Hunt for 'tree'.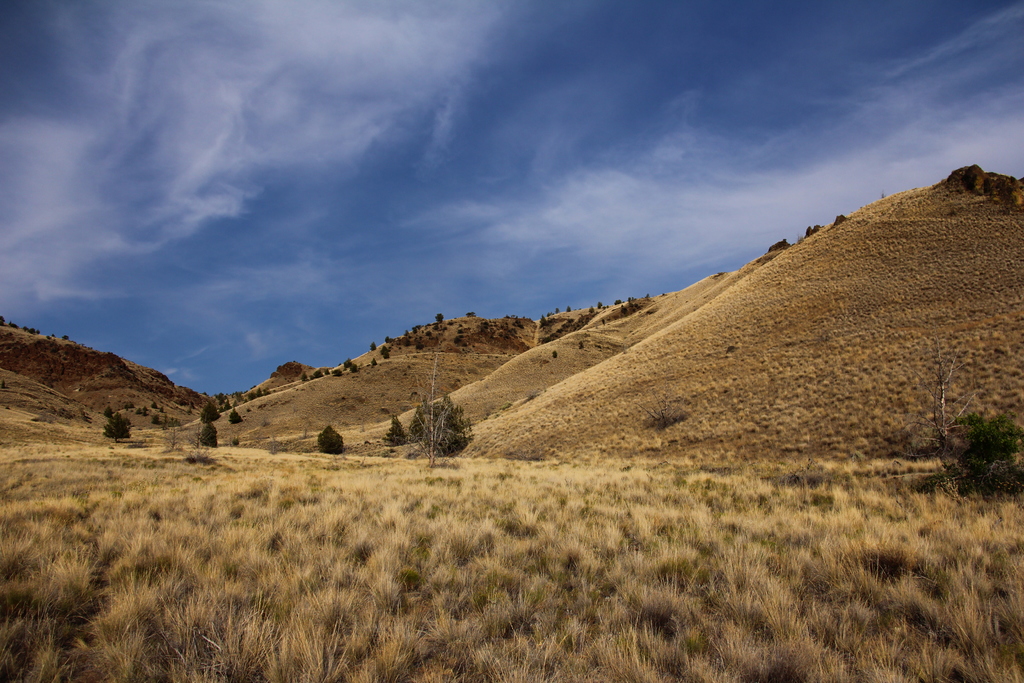
Hunted down at x1=402, y1=330, x2=410, y2=338.
